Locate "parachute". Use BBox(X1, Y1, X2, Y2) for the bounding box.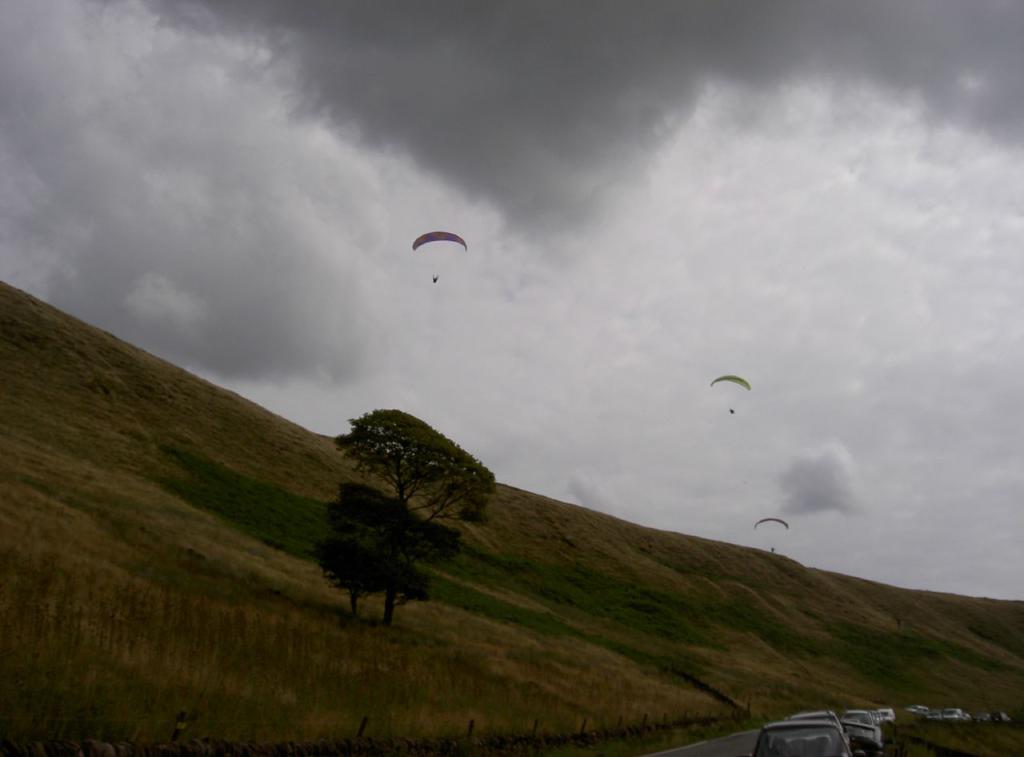
BBox(709, 372, 754, 409).
